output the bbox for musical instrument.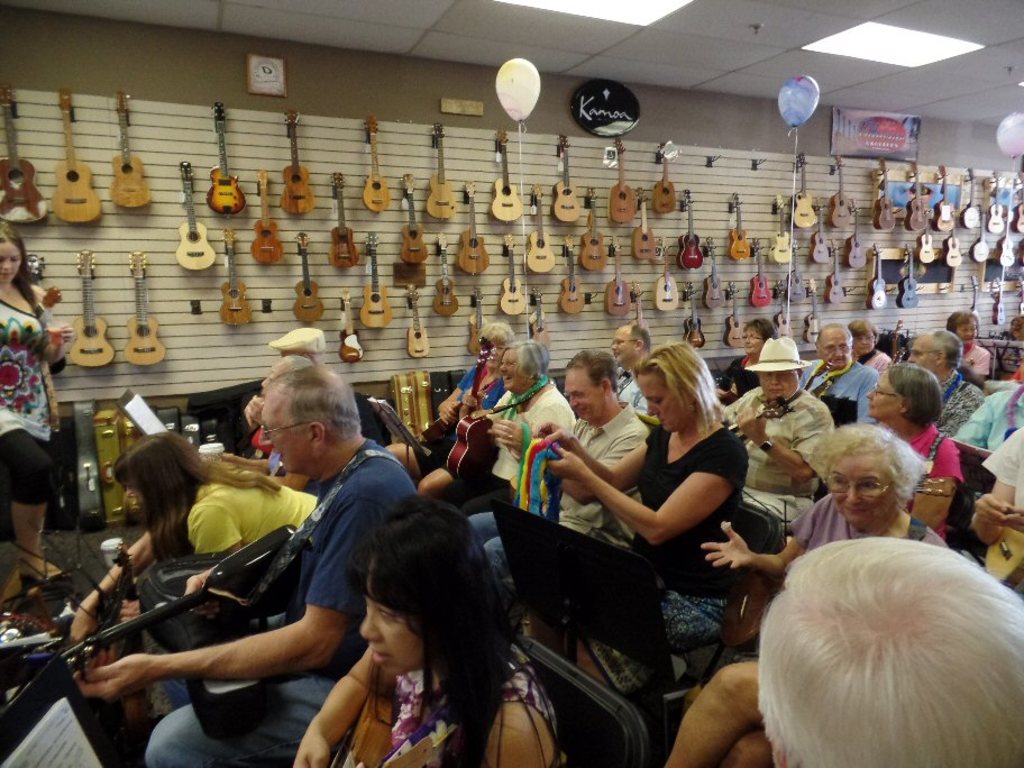
bbox=(628, 185, 660, 265).
